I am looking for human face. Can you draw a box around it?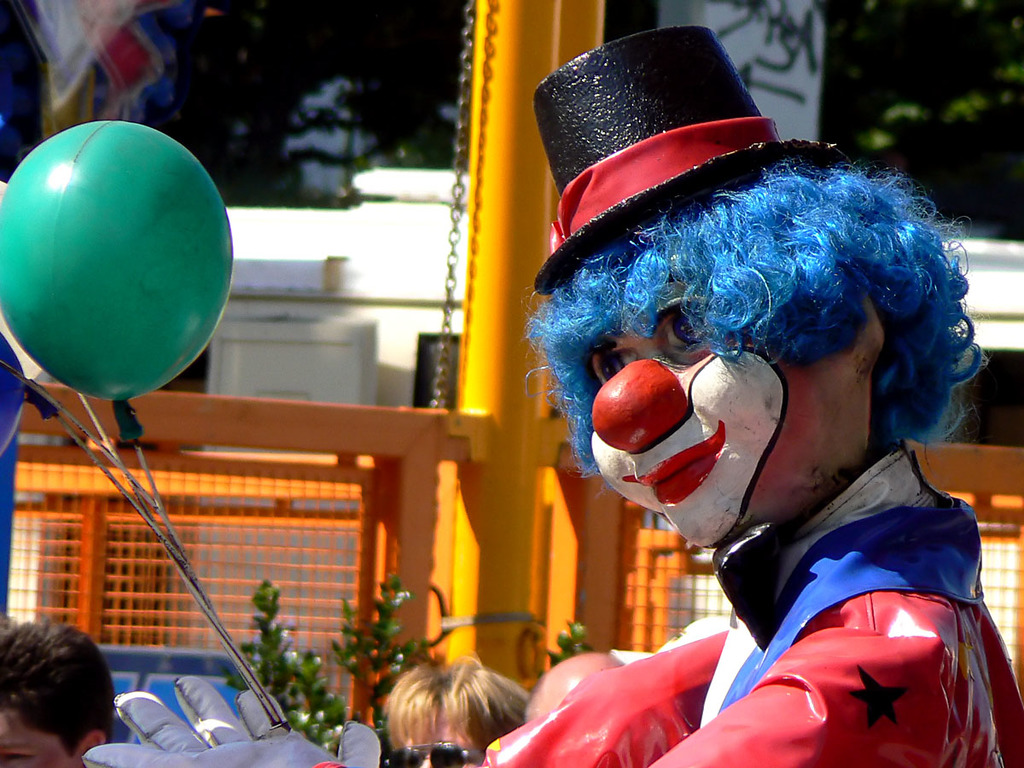
Sure, the bounding box is [1, 704, 78, 765].
